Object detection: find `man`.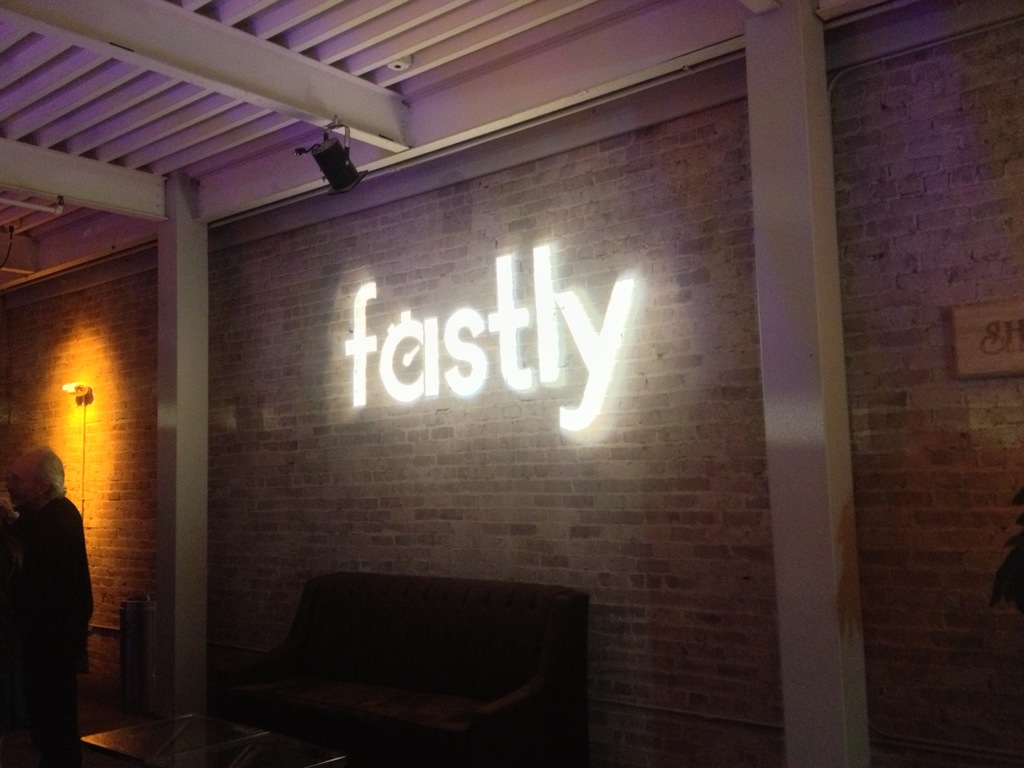
<bbox>0, 436, 92, 740</bbox>.
